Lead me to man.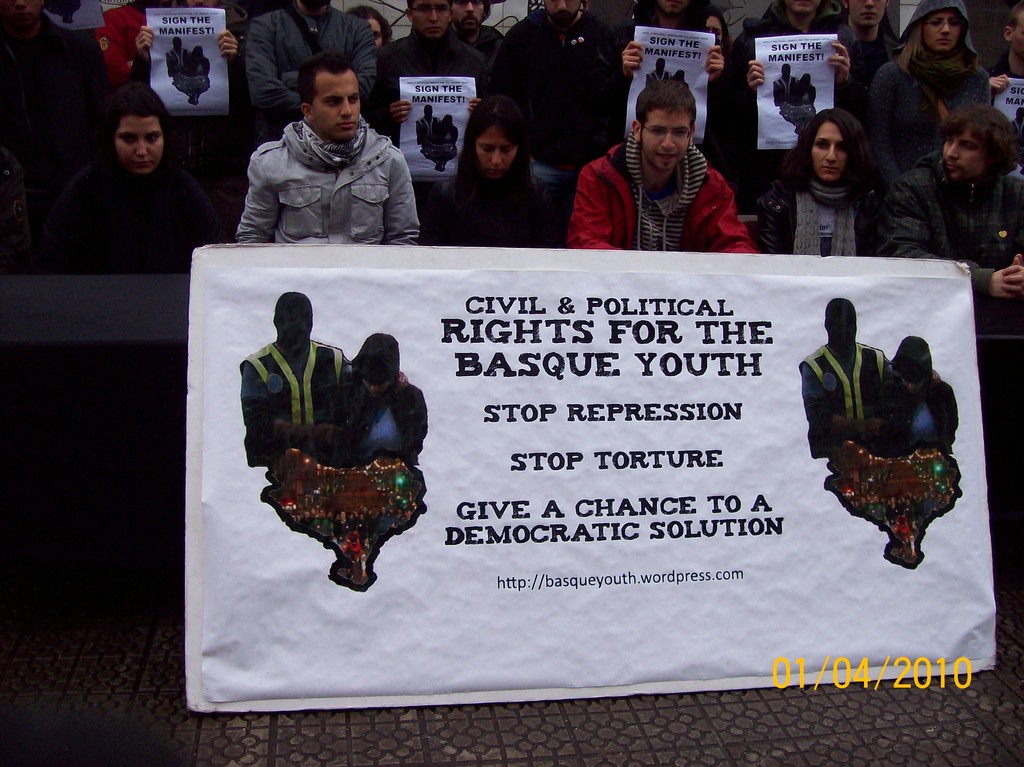
Lead to (867,101,1020,315).
